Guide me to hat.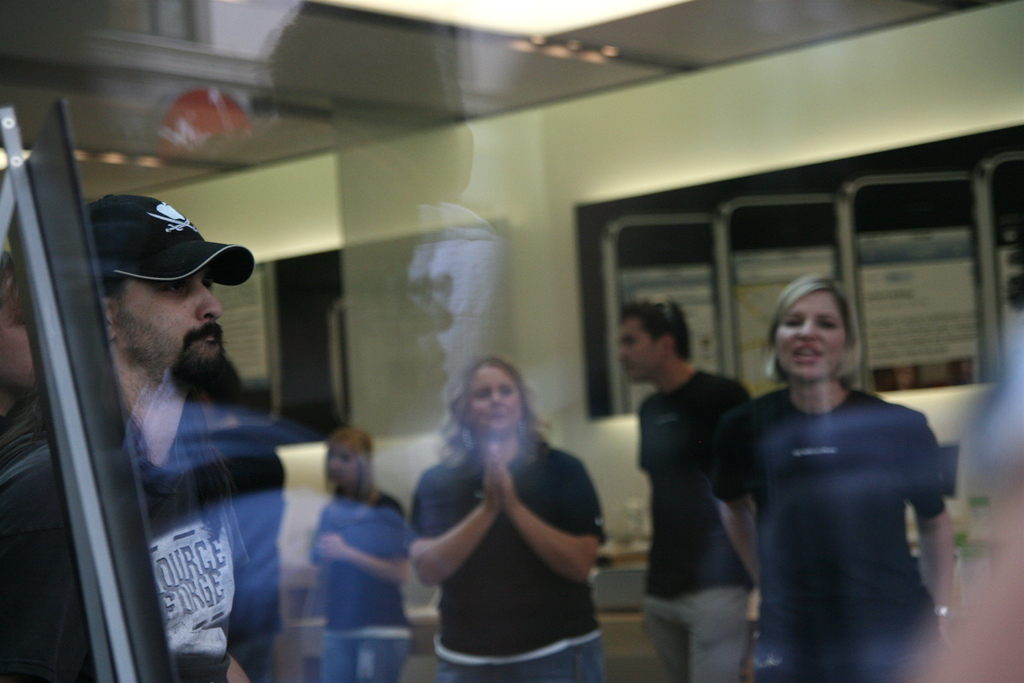
Guidance: 81,193,253,287.
